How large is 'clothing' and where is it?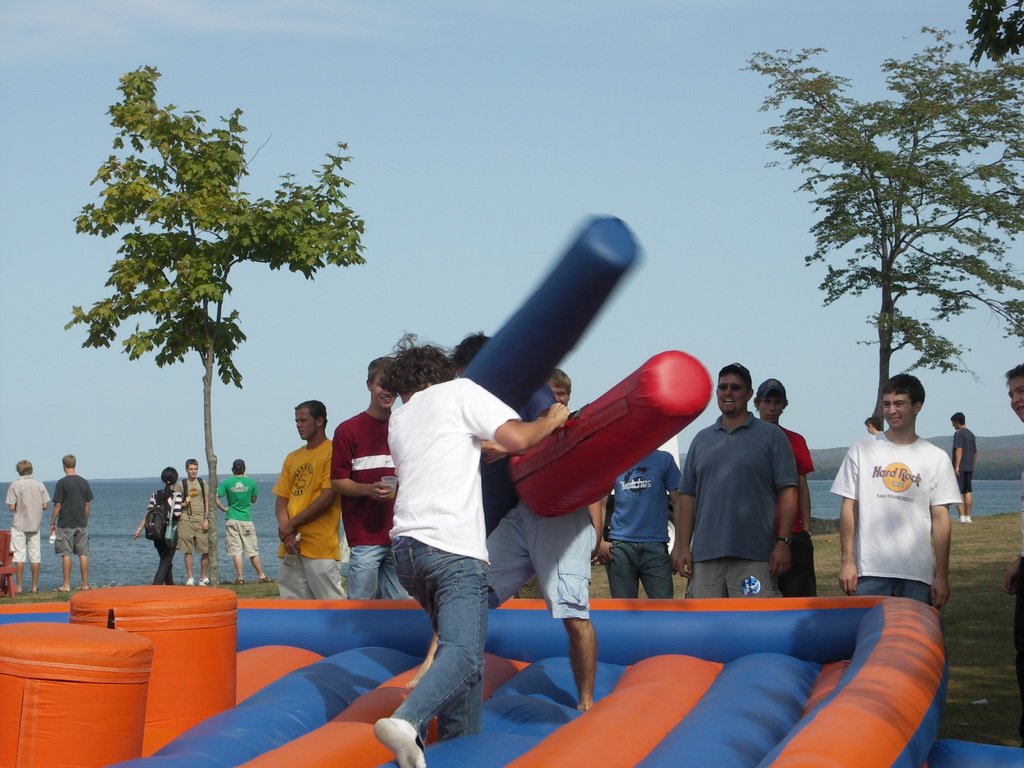
Bounding box: <box>173,478,211,554</box>.
